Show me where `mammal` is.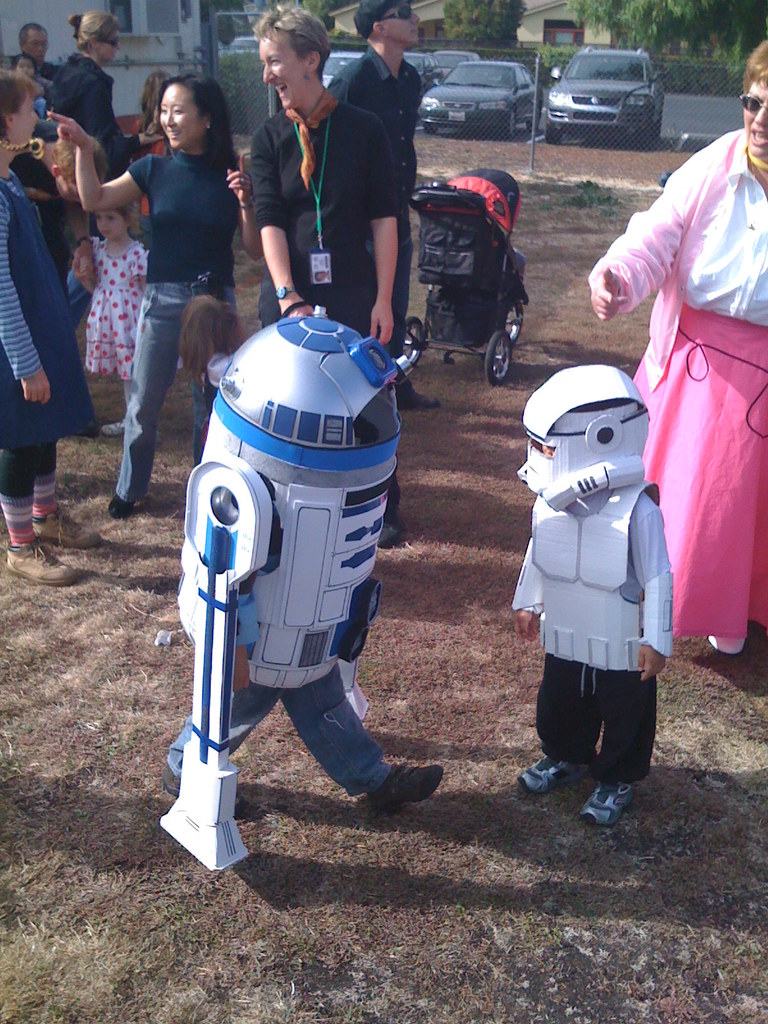
`mammal` is at select_region(0, 69, 102, 589).
